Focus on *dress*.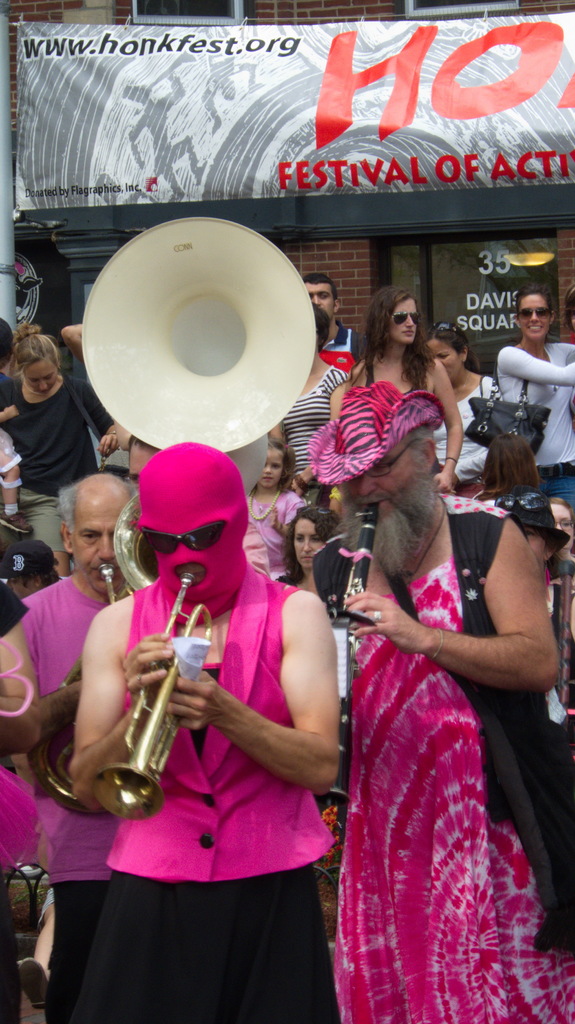
Focused at x1=317 y1=500 x2=574 y2=1023.
